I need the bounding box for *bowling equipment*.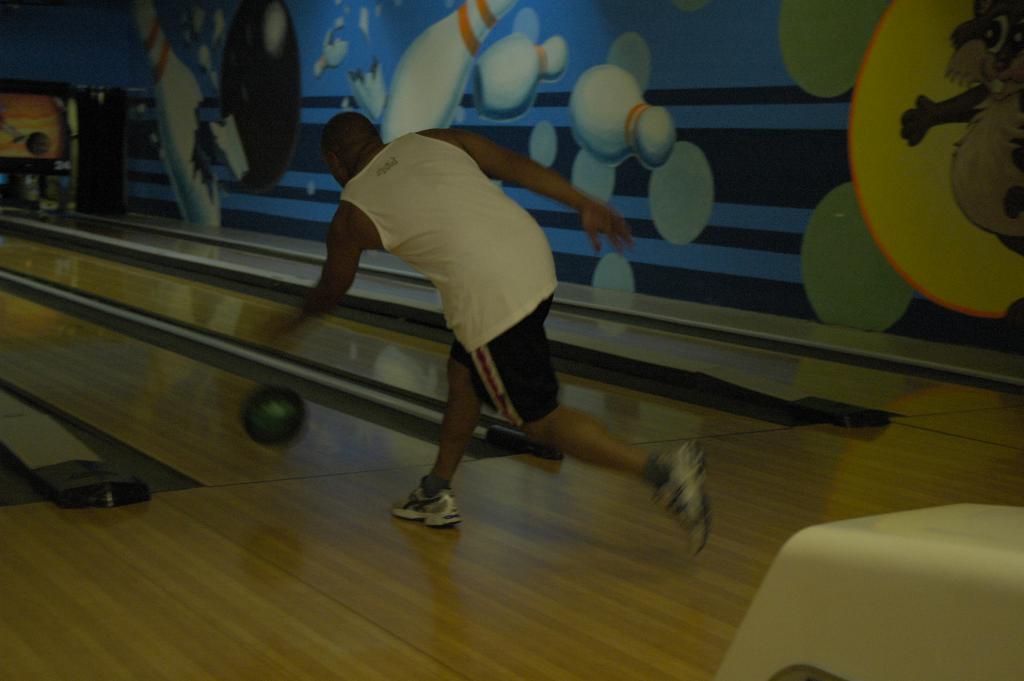
Here it is: select_region(566, 62, 679, 170).
